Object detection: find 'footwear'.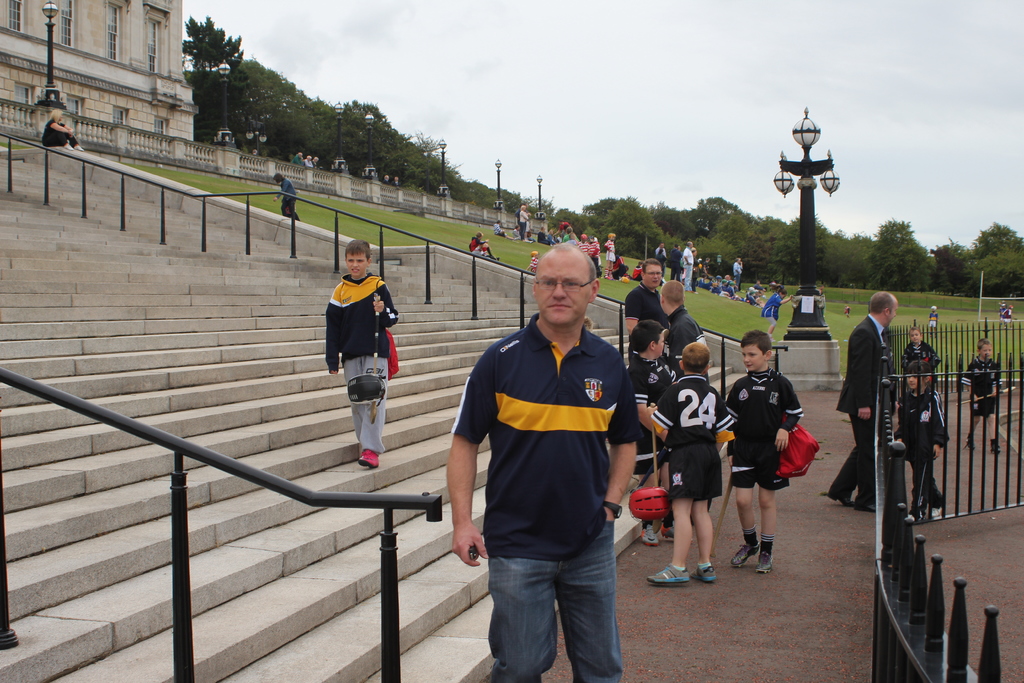
BBox(990, 442, 1002, 455).
